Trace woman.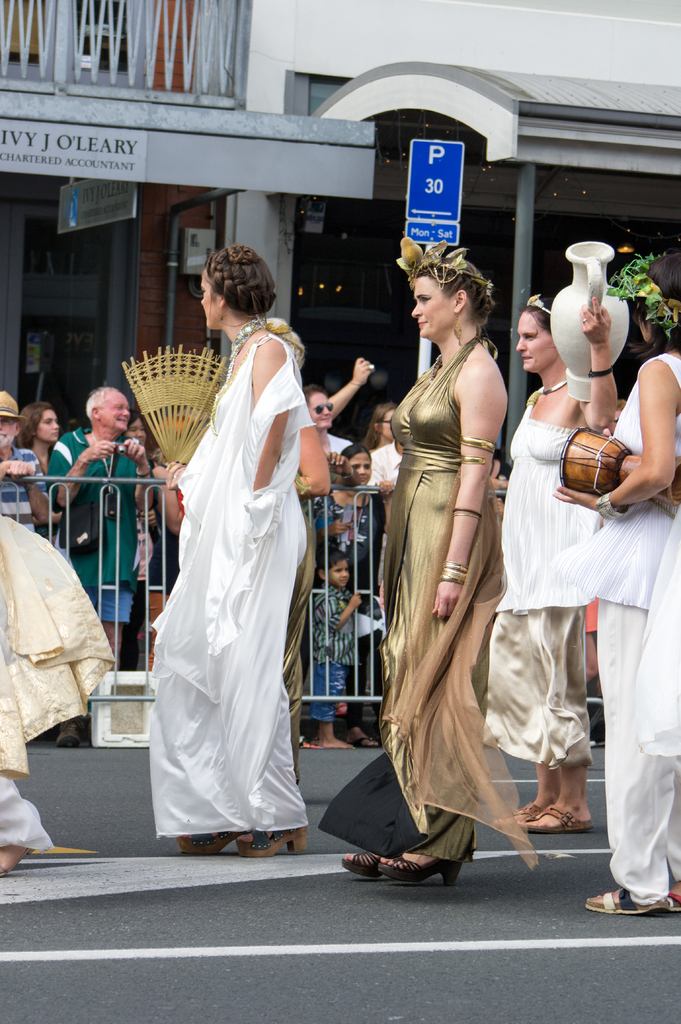
Traced to bbox=(361, 399, 397, 454).
